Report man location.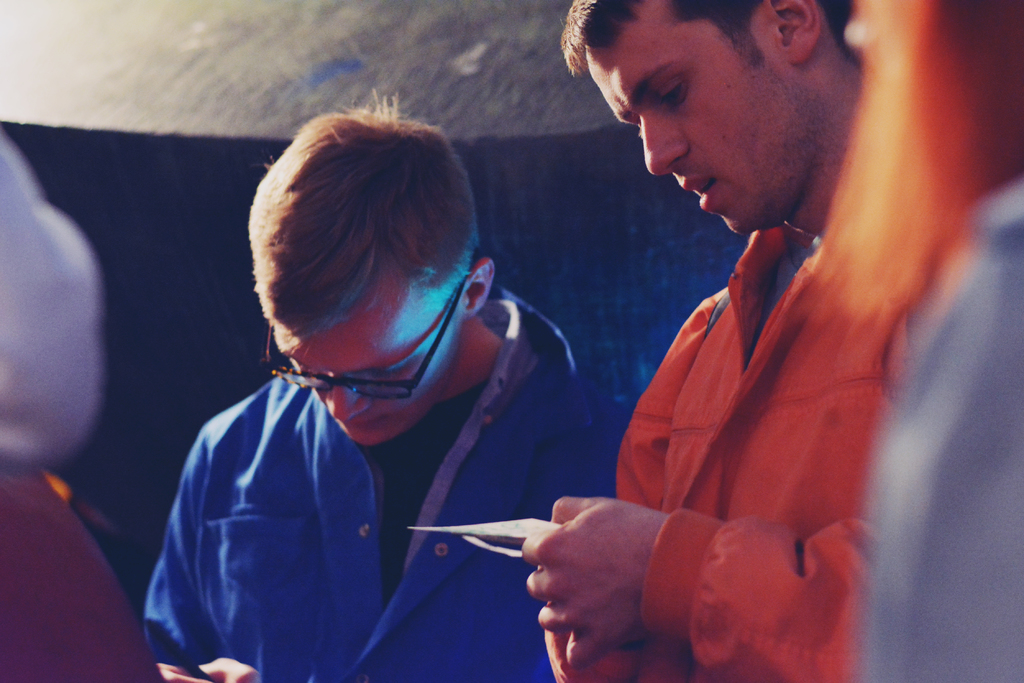
Report: bbox(531, 0, 976, 670).
